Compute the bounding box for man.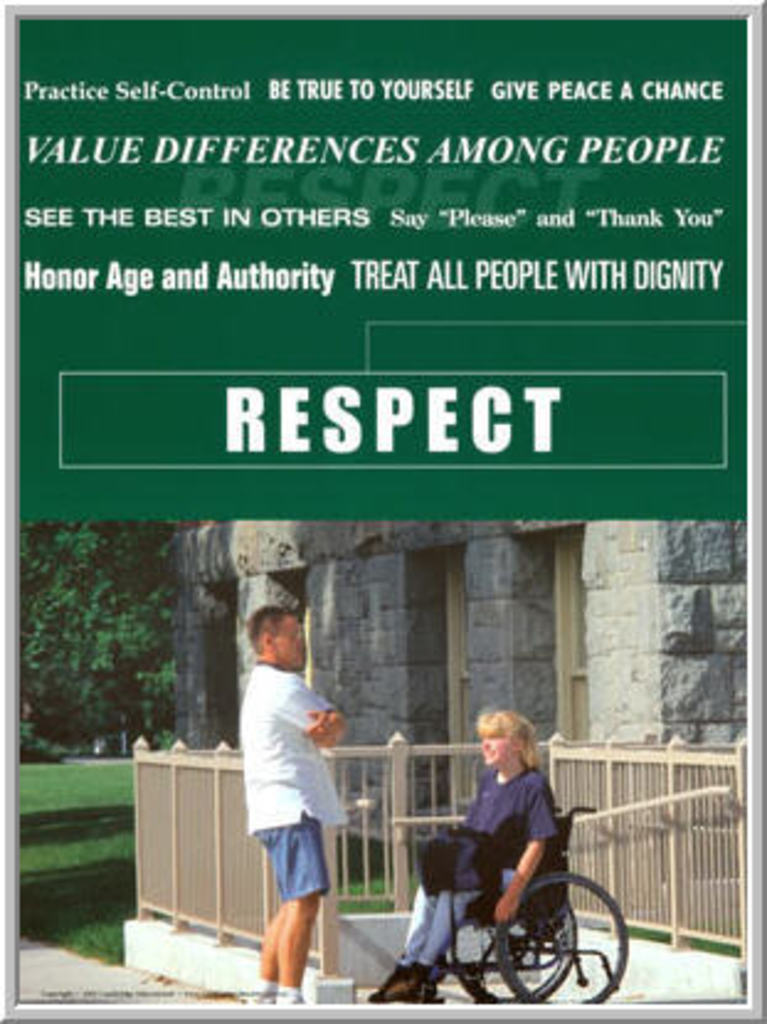
404, 721, 597, 980.
